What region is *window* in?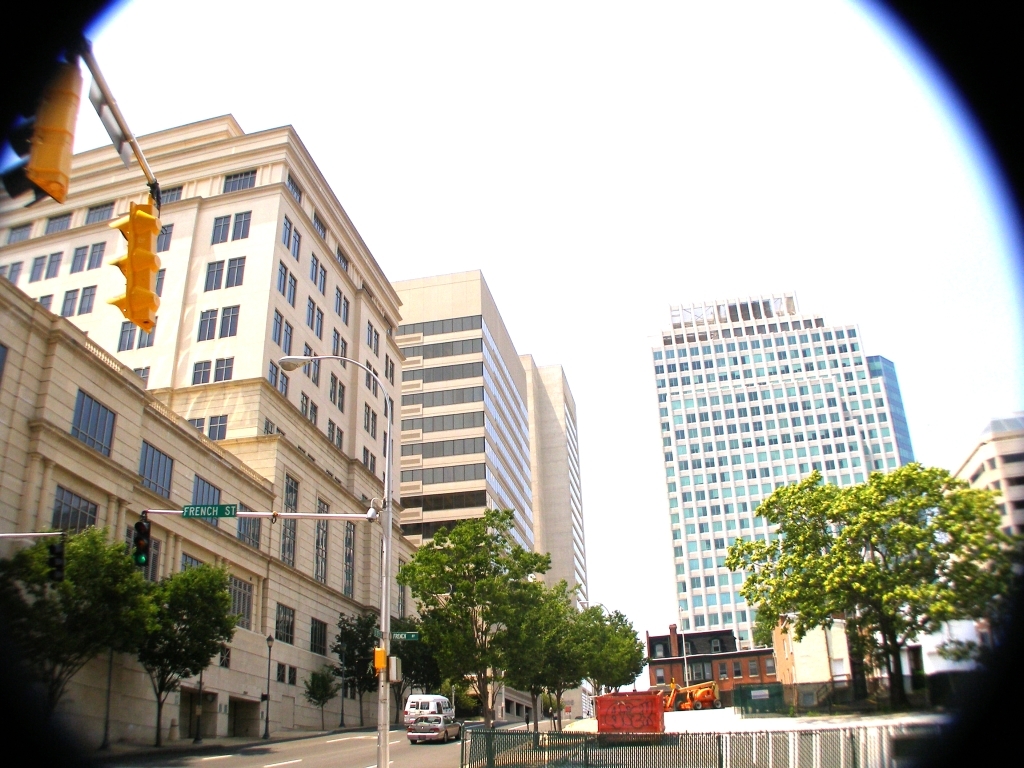
(x1=277, y1=211, x2=300, y2=258).
